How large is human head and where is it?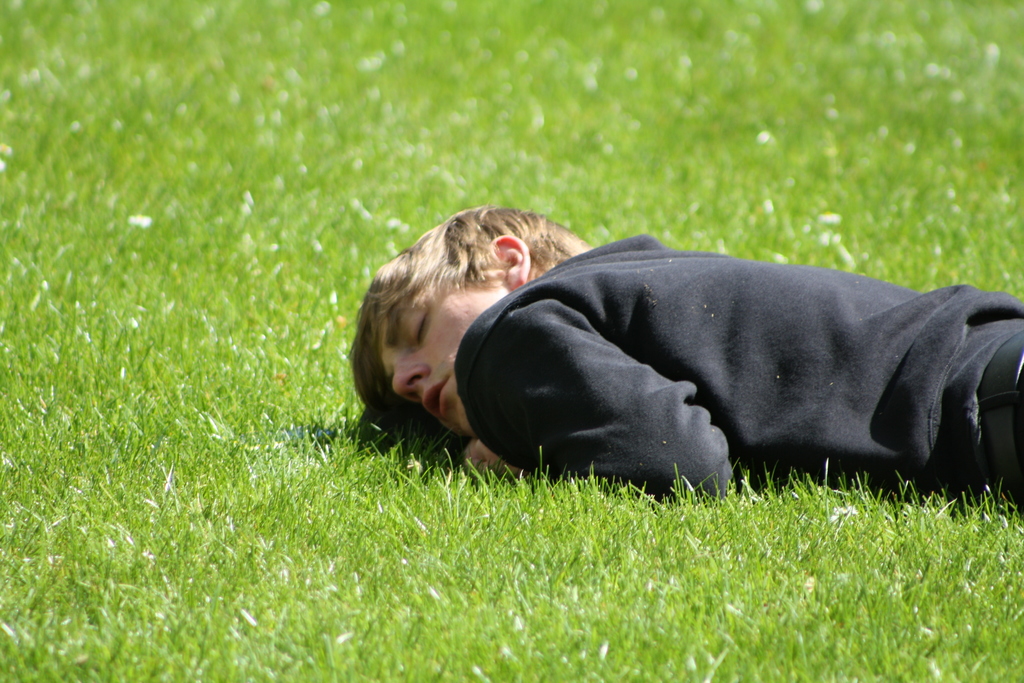
Bounding box: 355/203/596/441.
